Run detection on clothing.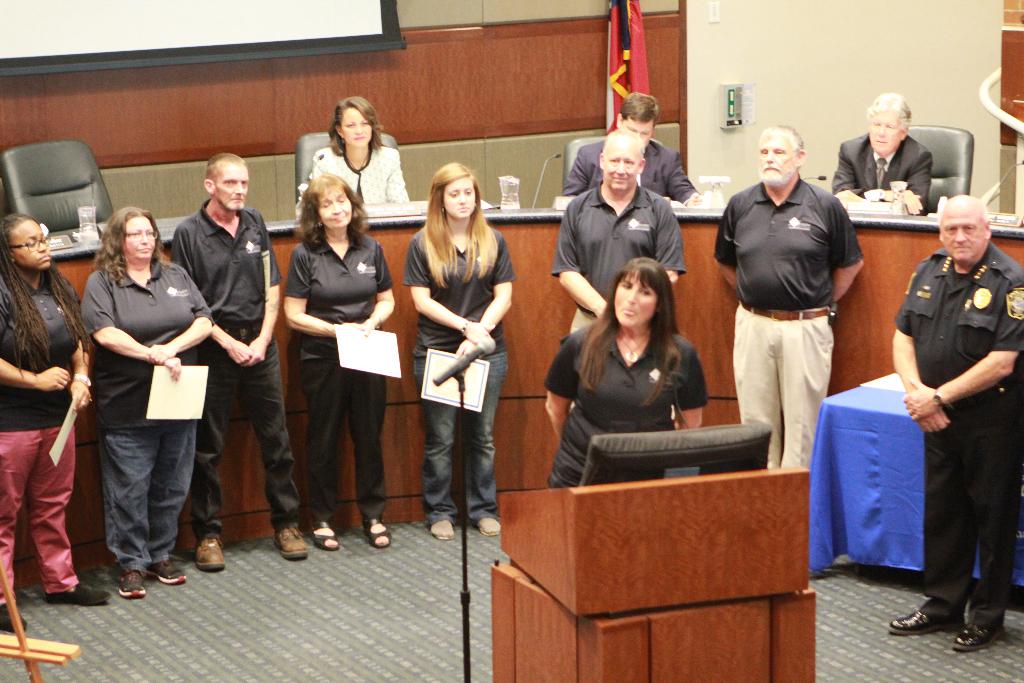
Result: l=296, t=333, r=384, b=514.
